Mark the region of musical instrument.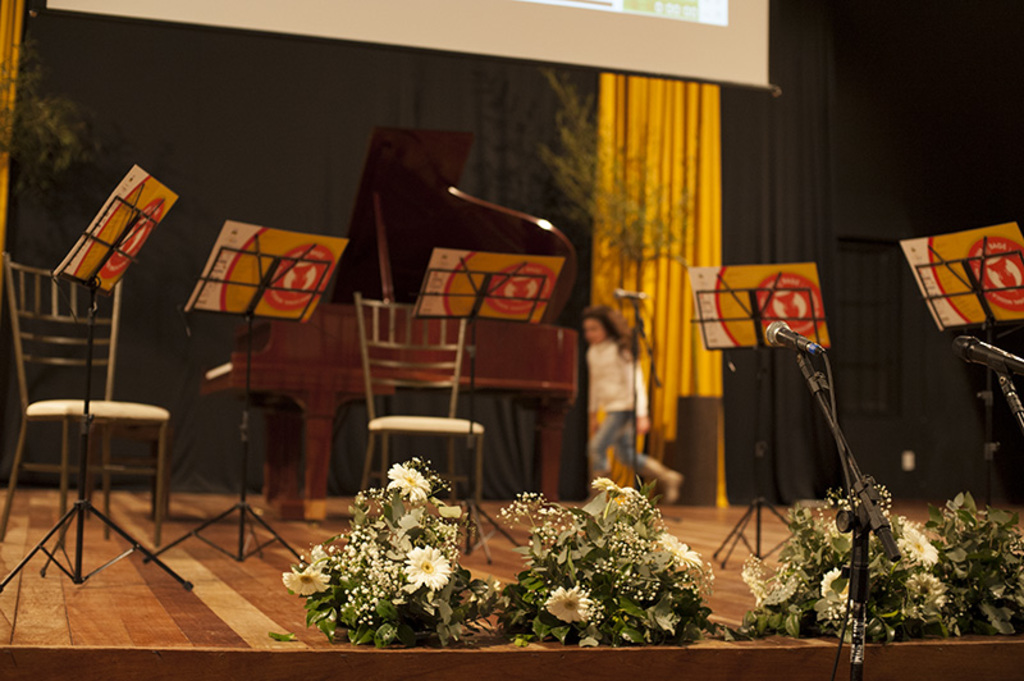
Region: pyautogui.locateOnScreen(195, 131, 591, 508).
